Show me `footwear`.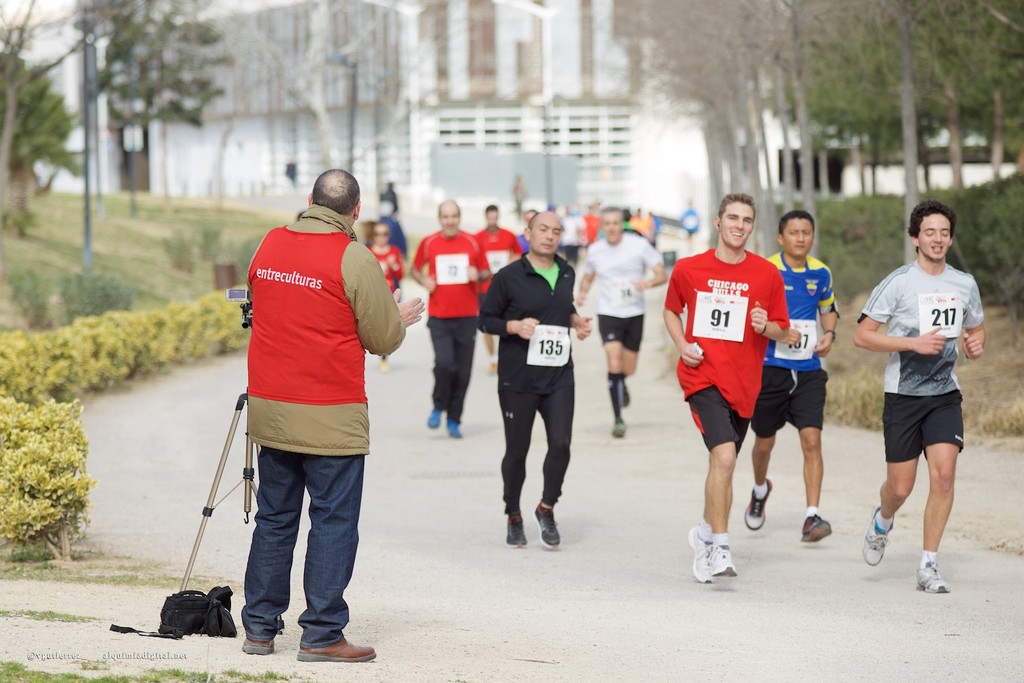
`footwear` is here: (687,526,714,584).
